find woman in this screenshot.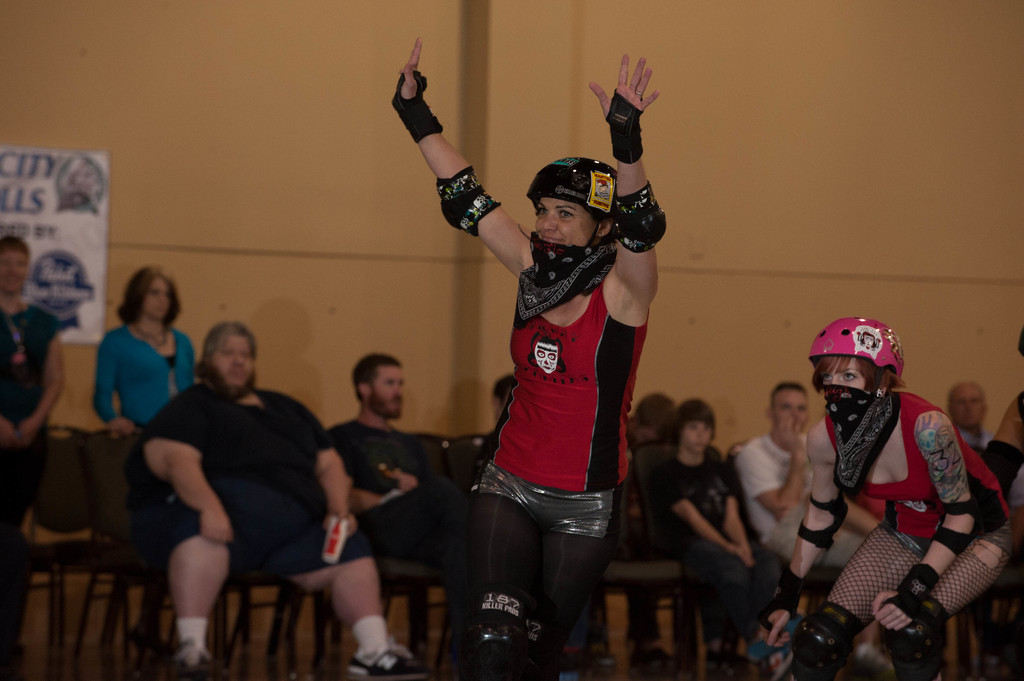
The bounding box for woman is {"x1": 754, "y1": 314, "x2": 1019, "y2": 680}.
